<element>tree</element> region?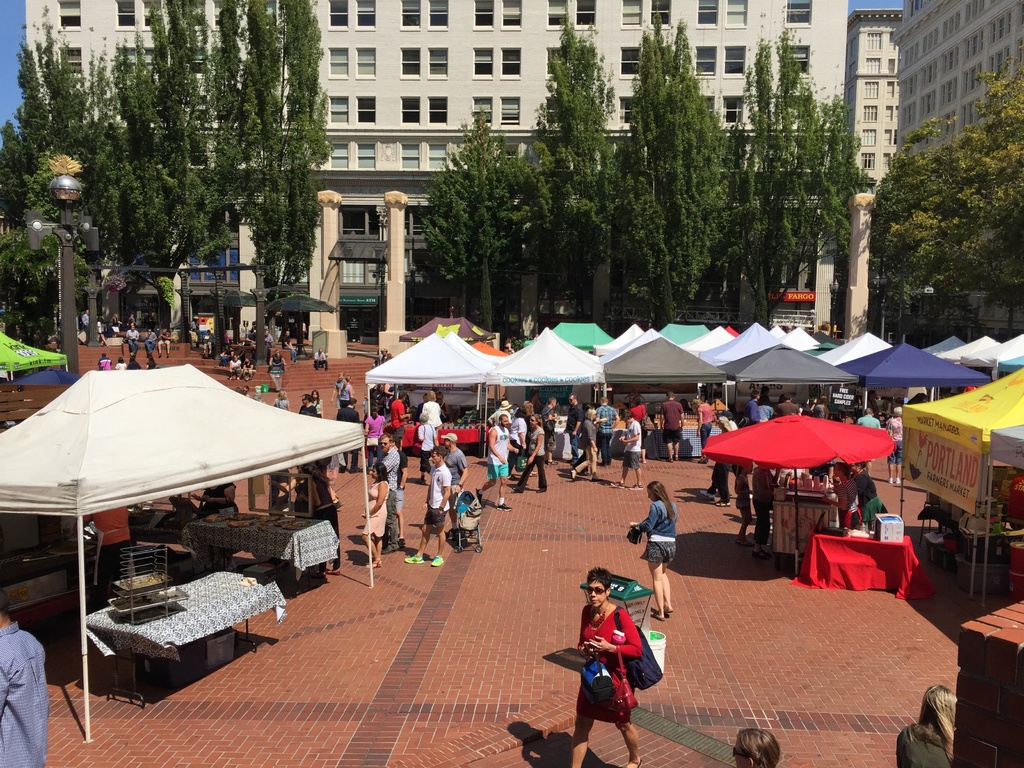
(235, 0, 294, 336)
